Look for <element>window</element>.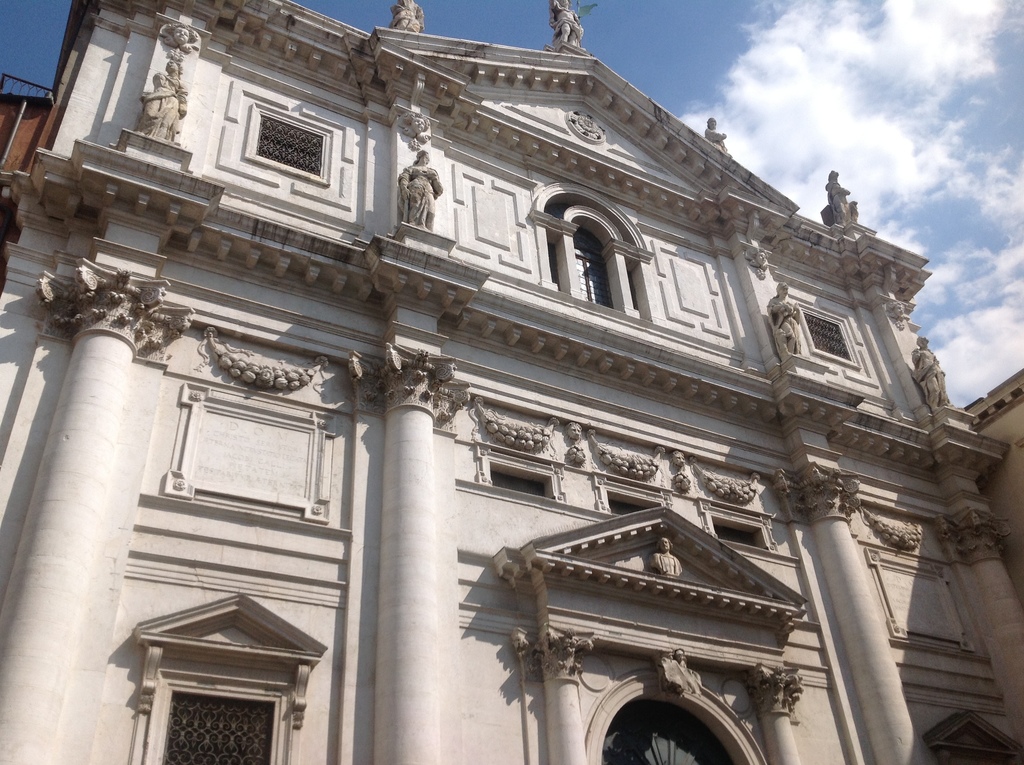
Found: region(533, 192, 652, 320).
